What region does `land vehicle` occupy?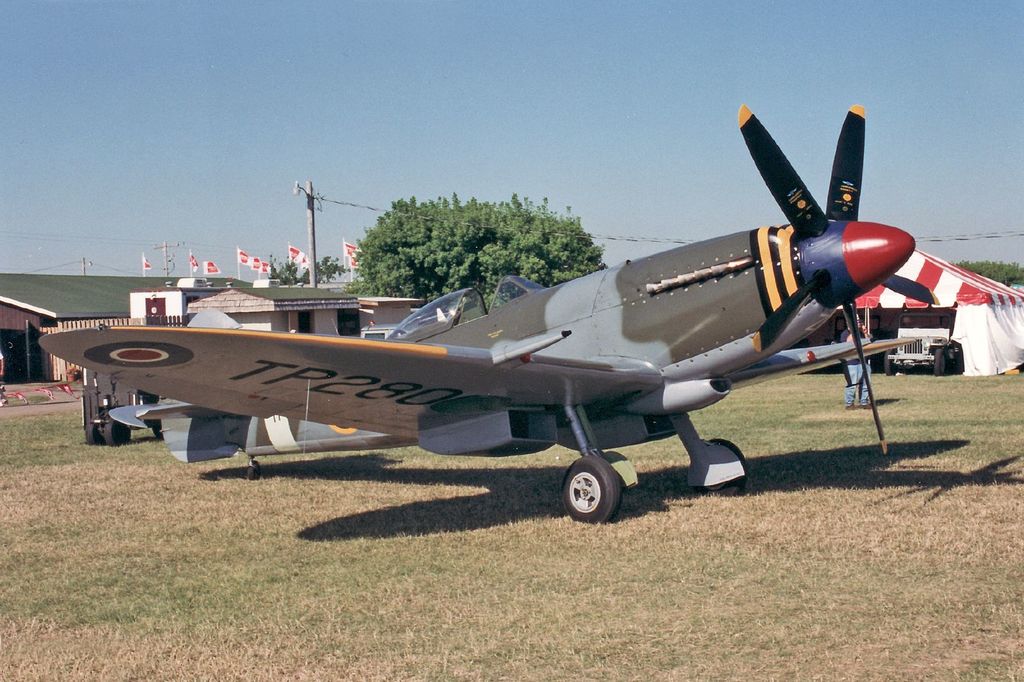
region(881, 313, 965, 377).
